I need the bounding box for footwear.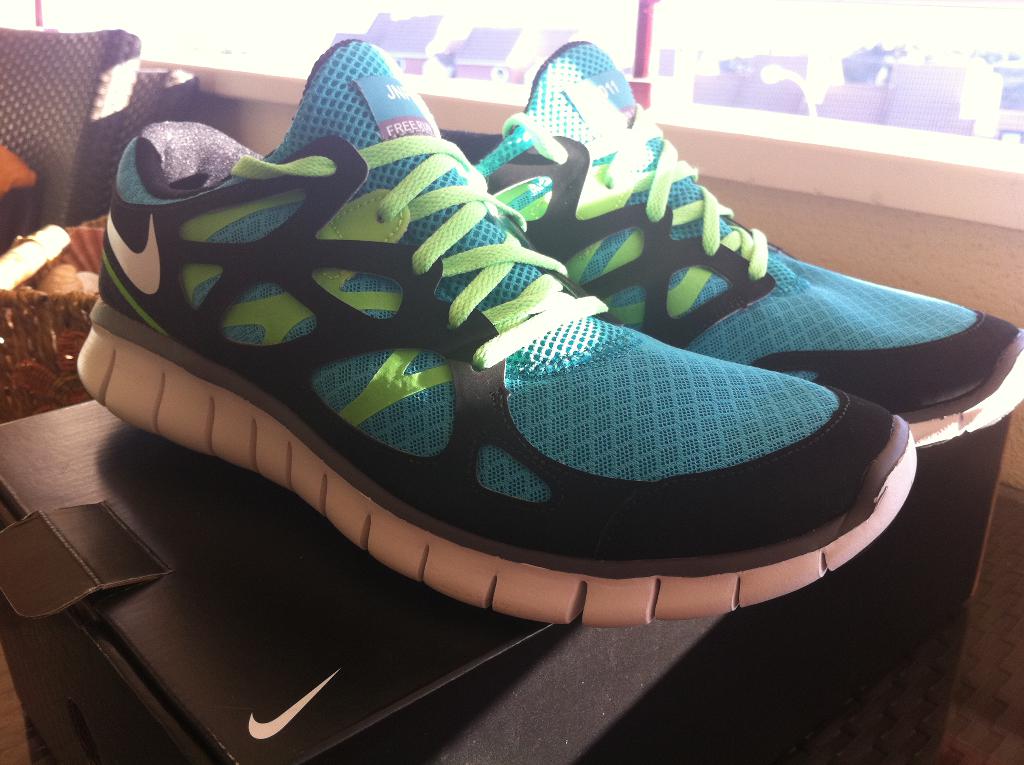
Here it is: x1=437, y1=38, x2=1023, y2=456.
